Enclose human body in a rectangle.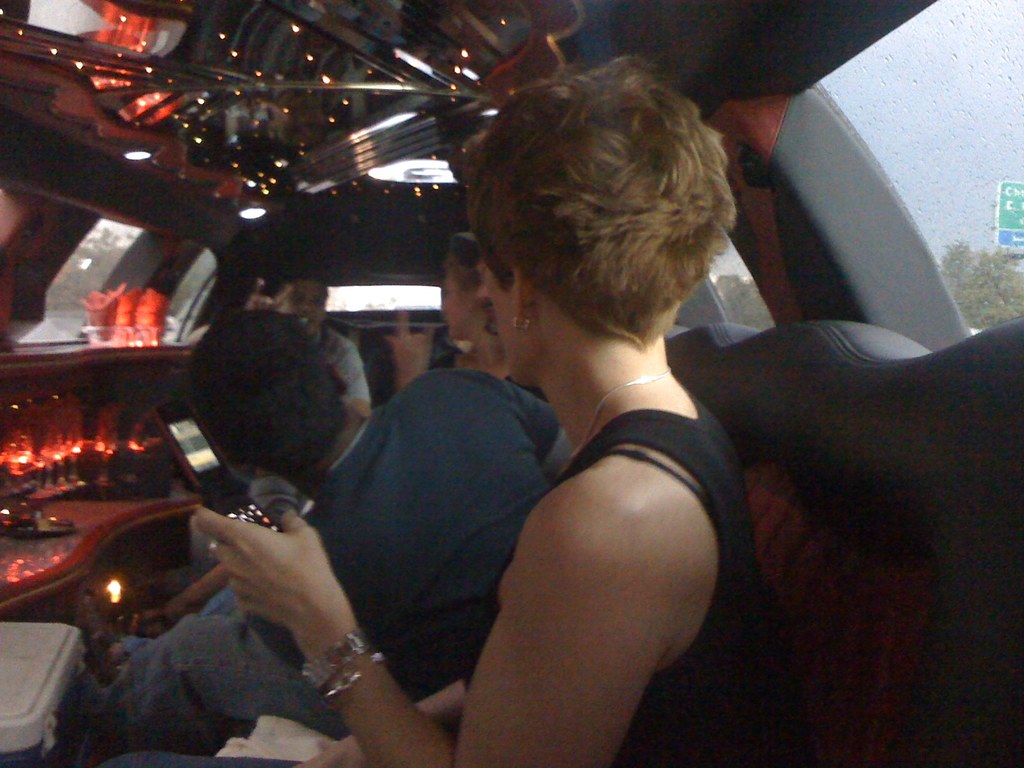
Rect(259, 271, 375, 471).
